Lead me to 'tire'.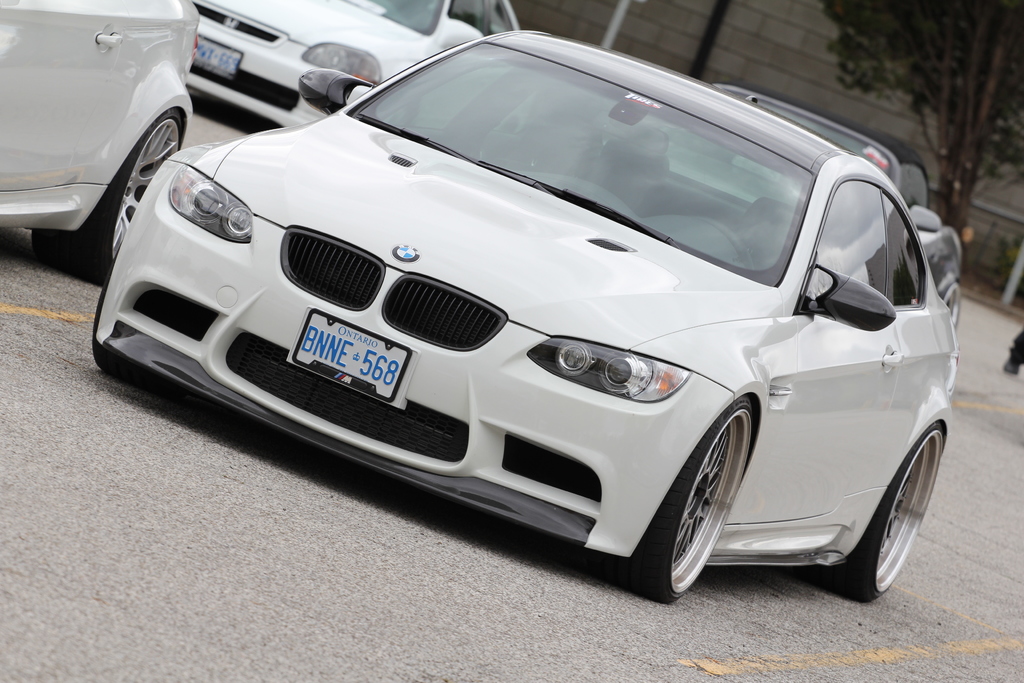
Lead to (x1=33, y1=109, x2=179, y2=288).
